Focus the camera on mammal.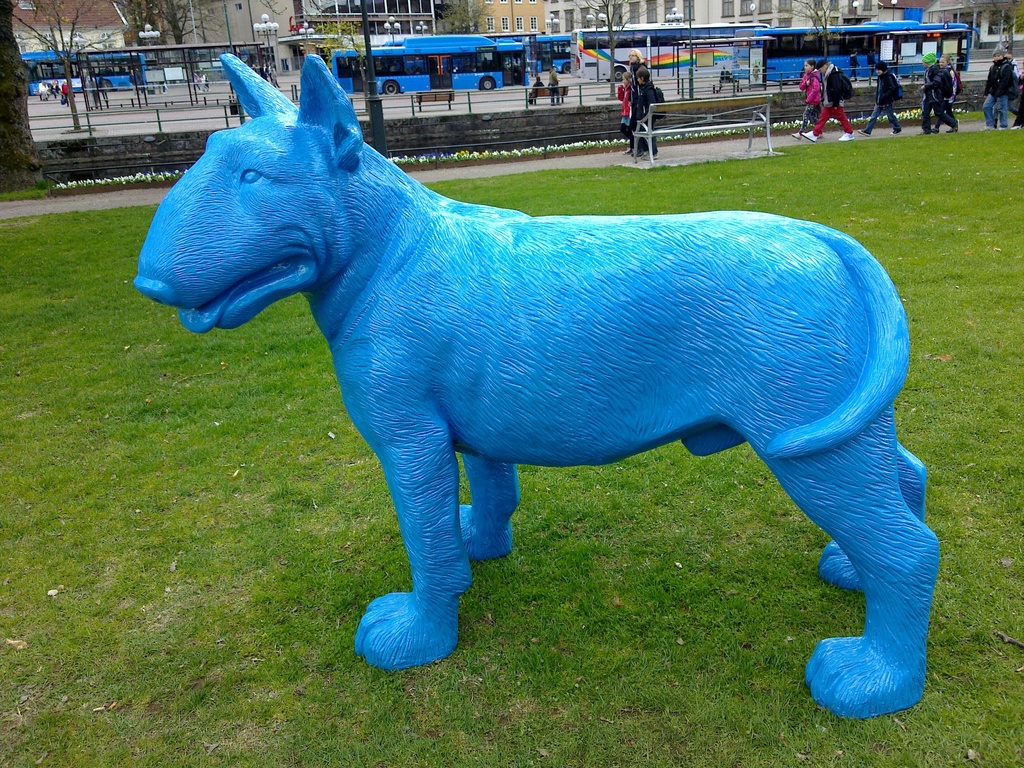
Focus region: detection(629, 47, 645, 154).
